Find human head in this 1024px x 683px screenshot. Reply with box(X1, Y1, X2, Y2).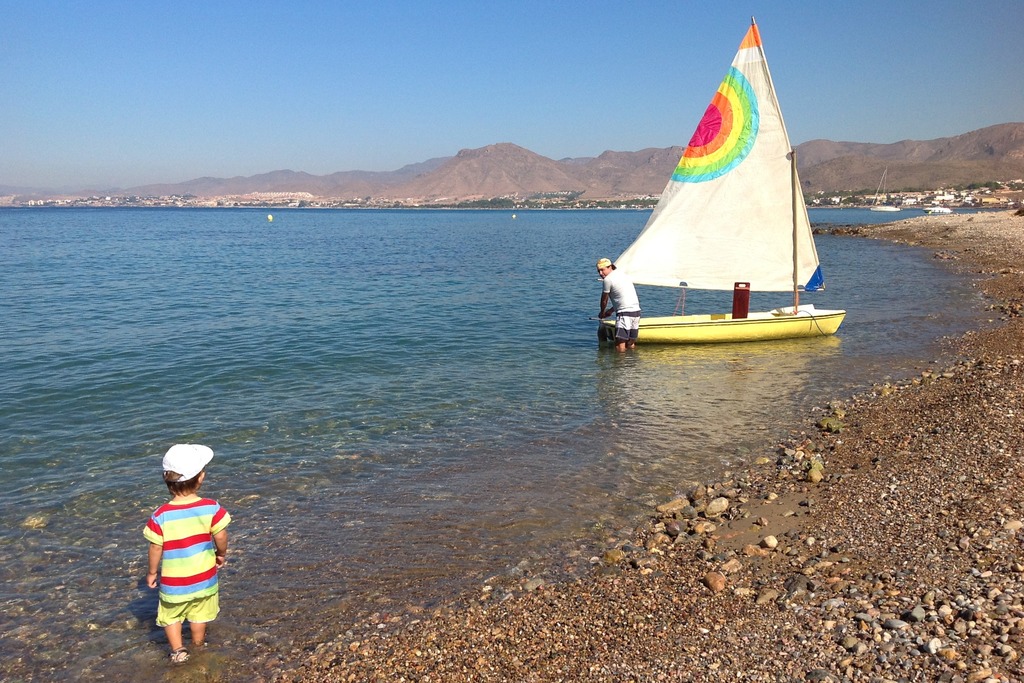
box(596, 256, 614, 278).
